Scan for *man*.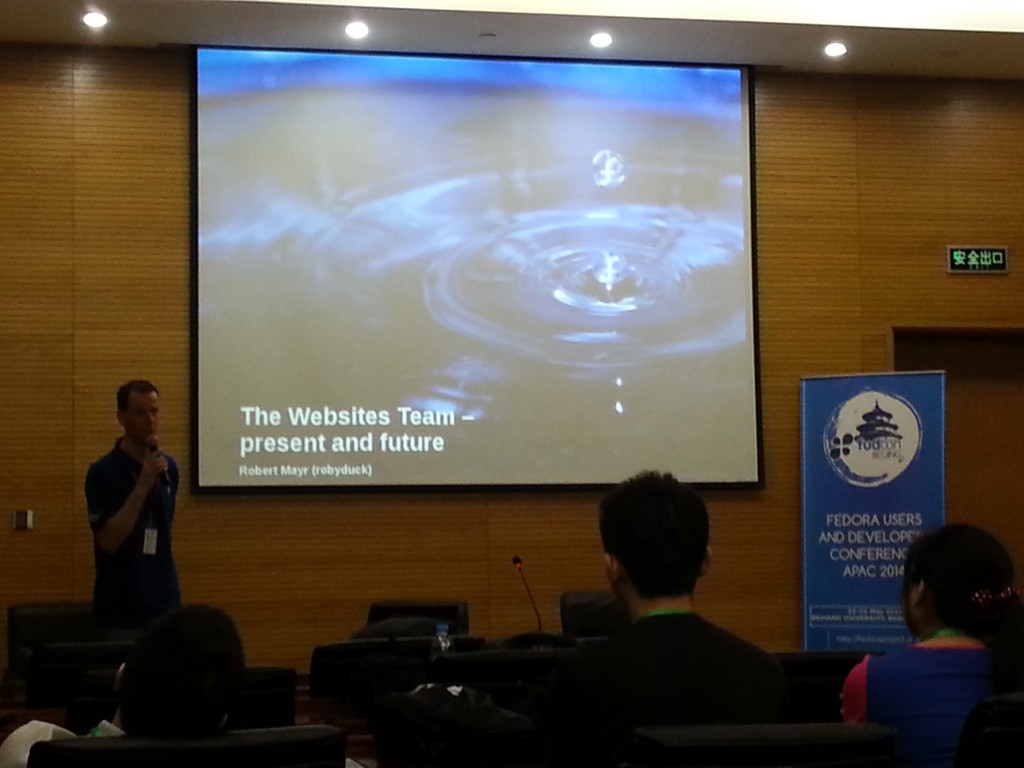
Scan result: {"left": 529, "top": 469, "right": 817, "bottom": 741}.
